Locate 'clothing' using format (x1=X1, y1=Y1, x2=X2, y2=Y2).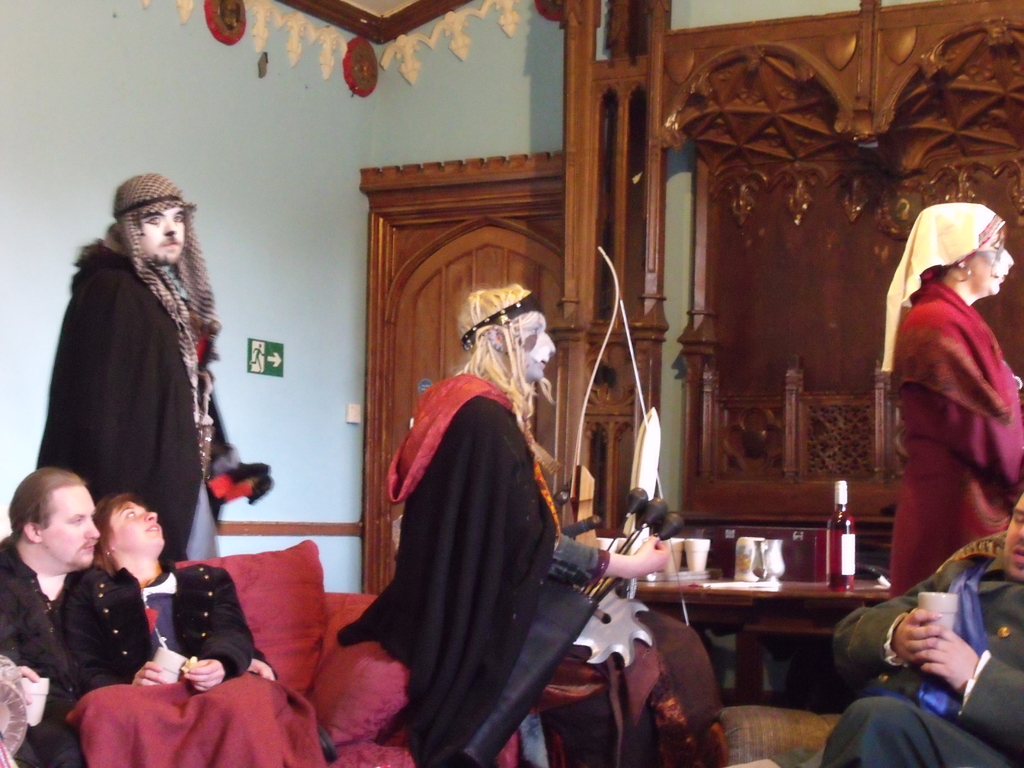
(x1=820, y1=550, x2=1023, y2=767).
